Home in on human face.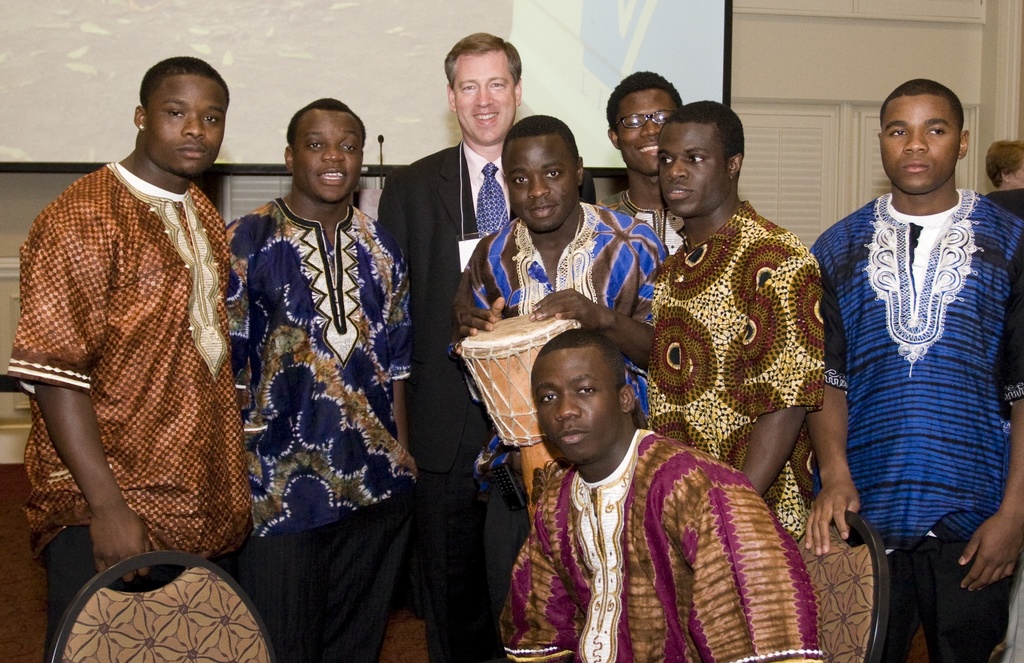
Homed in at 532 349 618 460.
